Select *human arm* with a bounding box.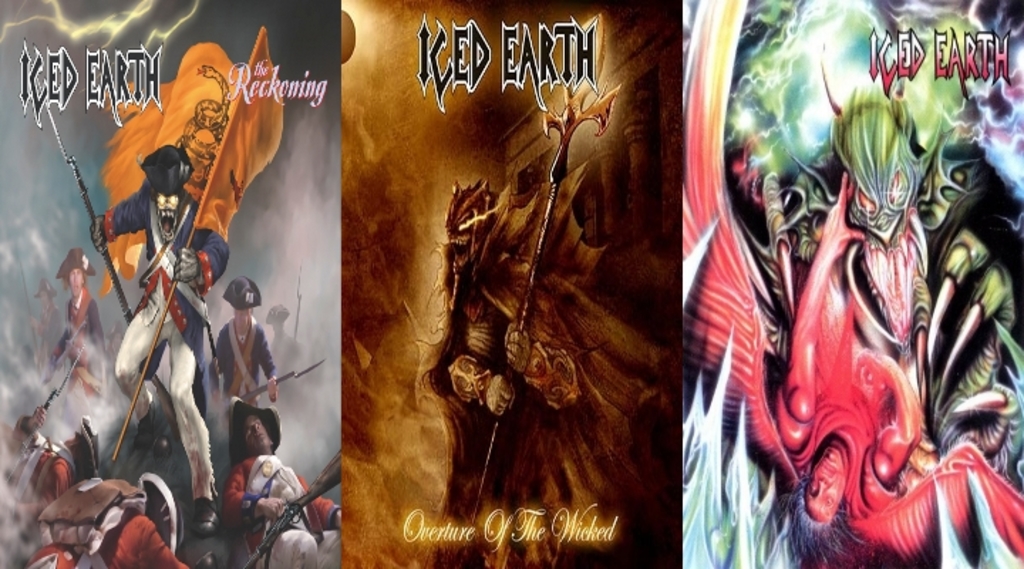
{"left": 220, "top": 458, "right": 284, "bottom": 522}.
